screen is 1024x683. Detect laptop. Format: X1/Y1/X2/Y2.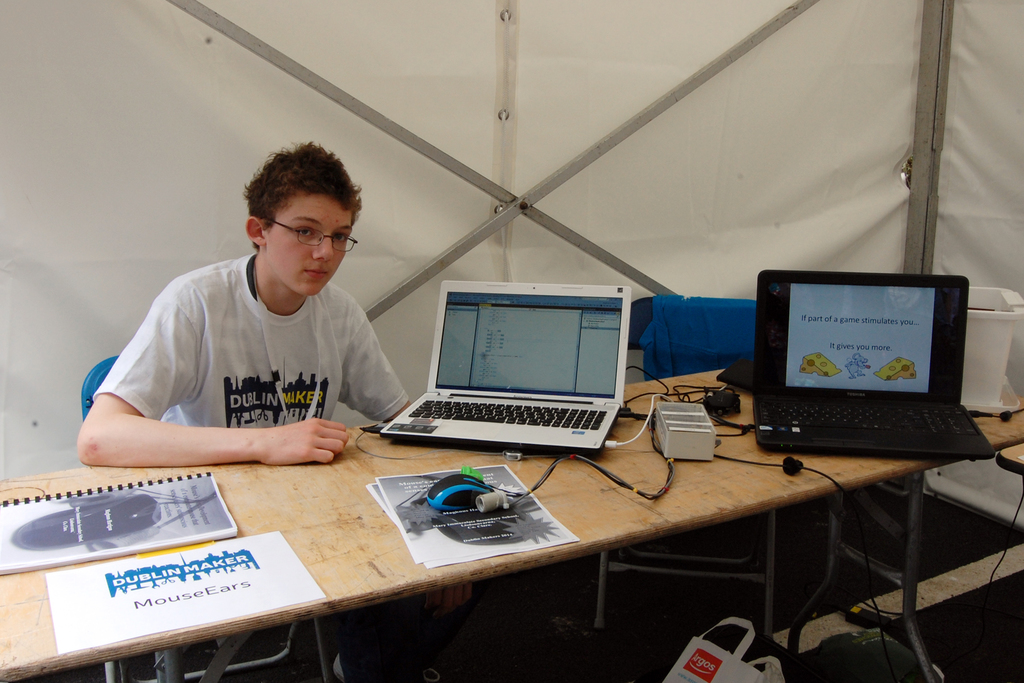
757/268/993/454.
